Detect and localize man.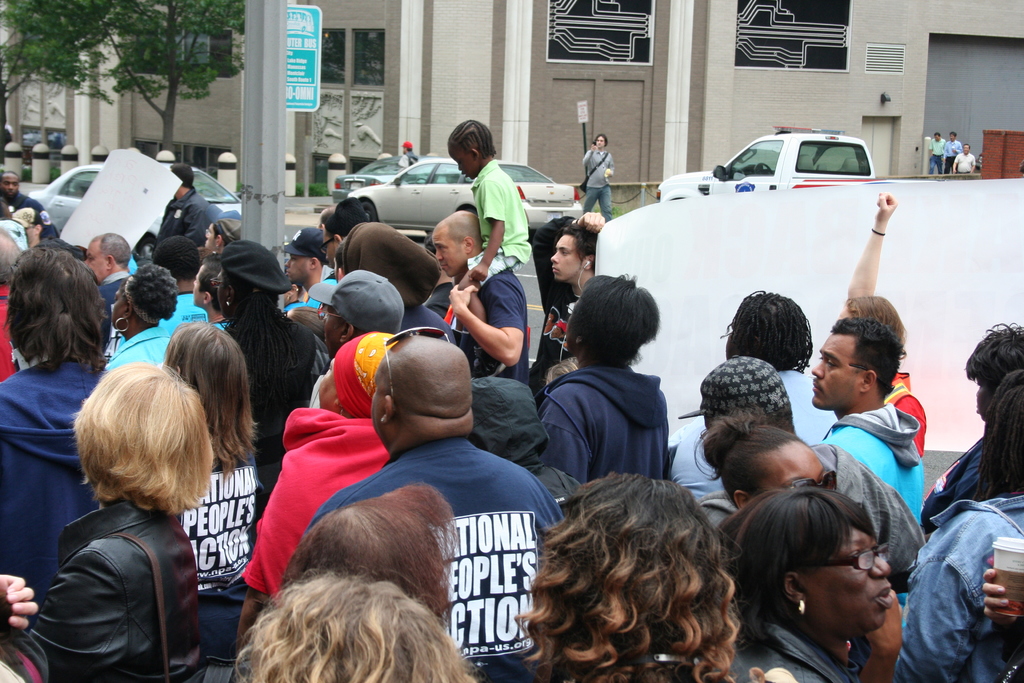
Localized at [948,144,976,178].
